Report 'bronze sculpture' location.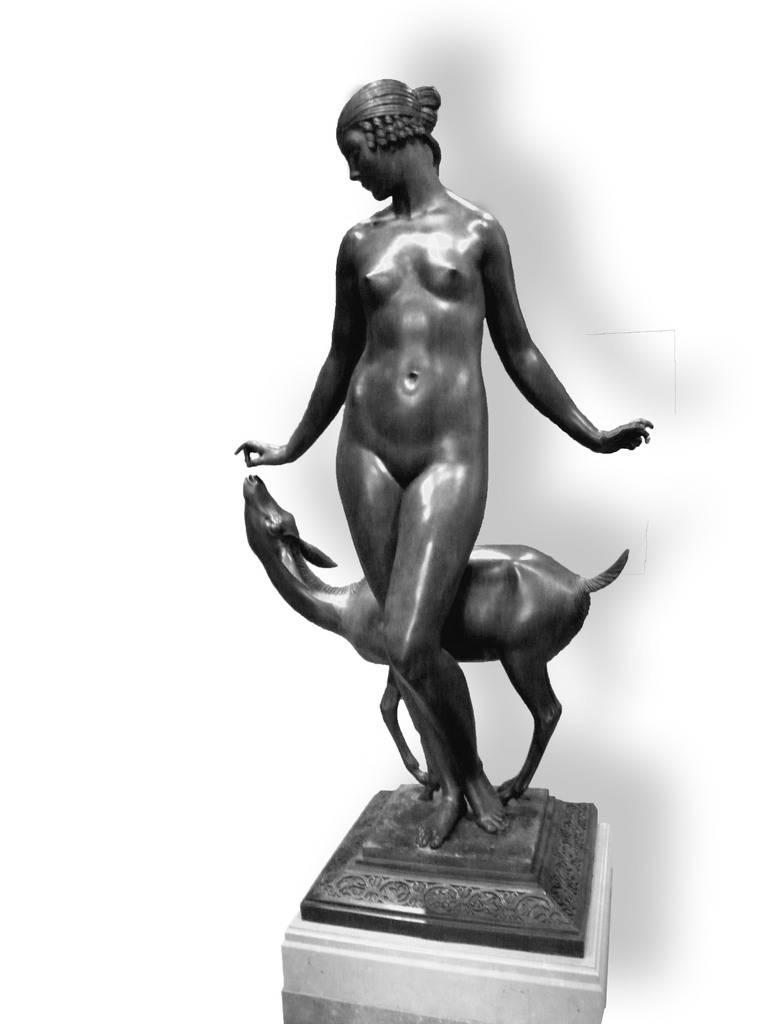
Report: 237, 77, 652, 925.
